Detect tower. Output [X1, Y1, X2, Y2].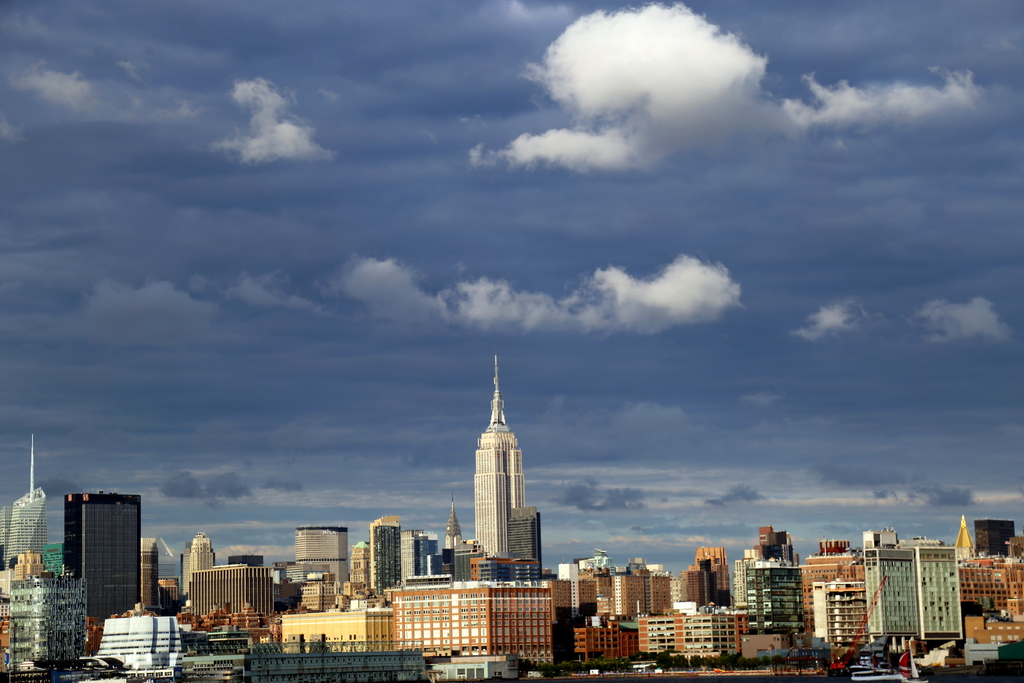
[0, 441, 49, 568].
